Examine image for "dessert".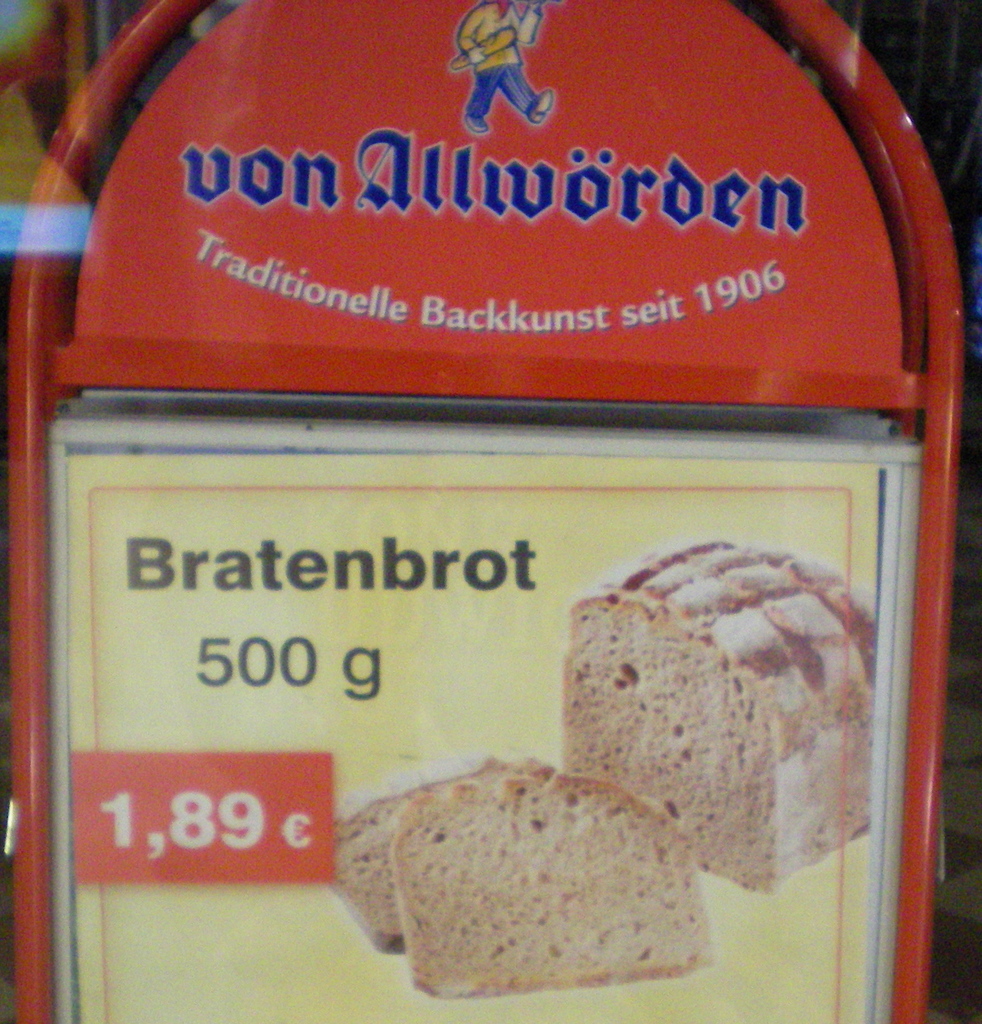
Examination result: [x1=383, y1=759, x2=722, y2=995].
